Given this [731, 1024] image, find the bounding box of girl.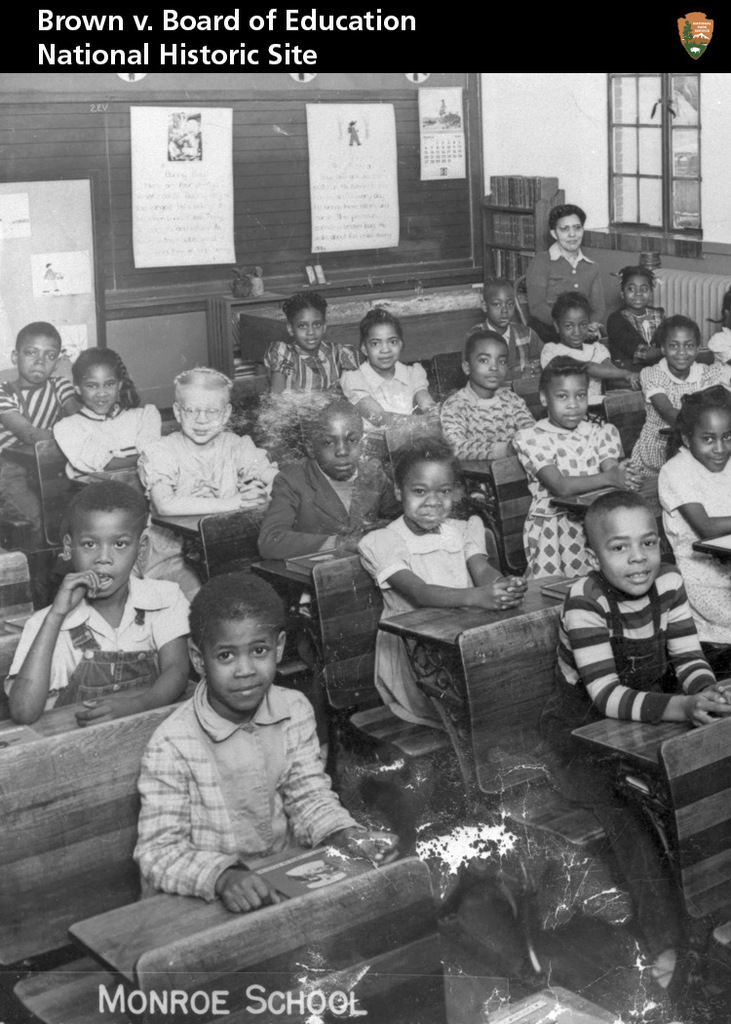
detection(538, 293, 640, 395).
